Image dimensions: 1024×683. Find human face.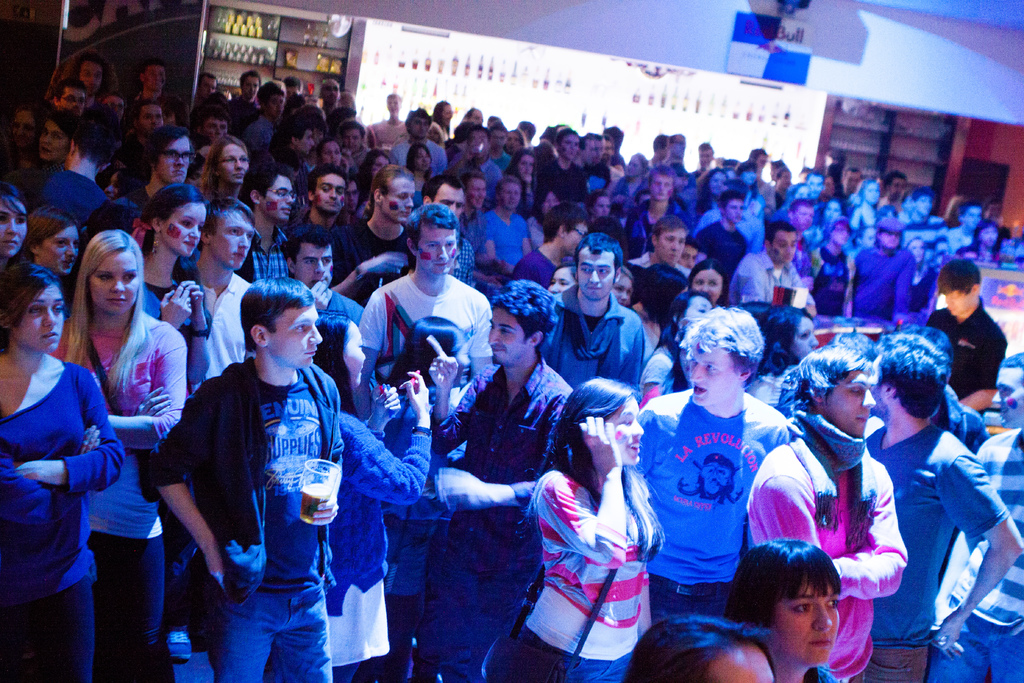
l=344, t=129, r=361, b=152.
